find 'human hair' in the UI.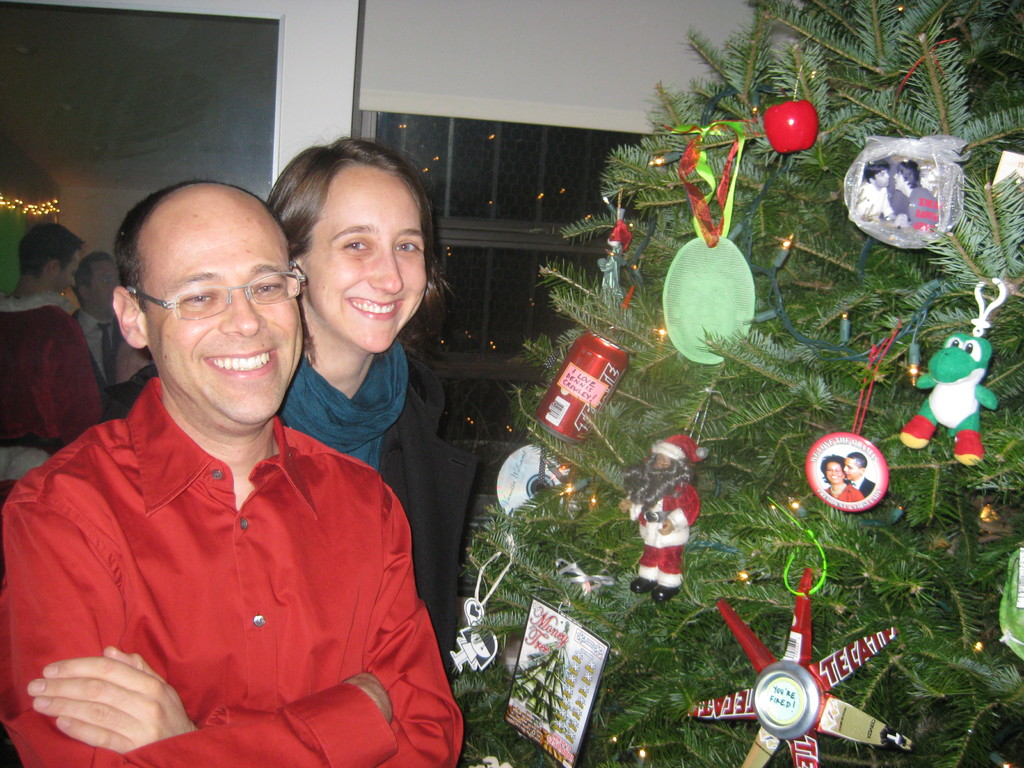
UI element at 847,451,867,469.
